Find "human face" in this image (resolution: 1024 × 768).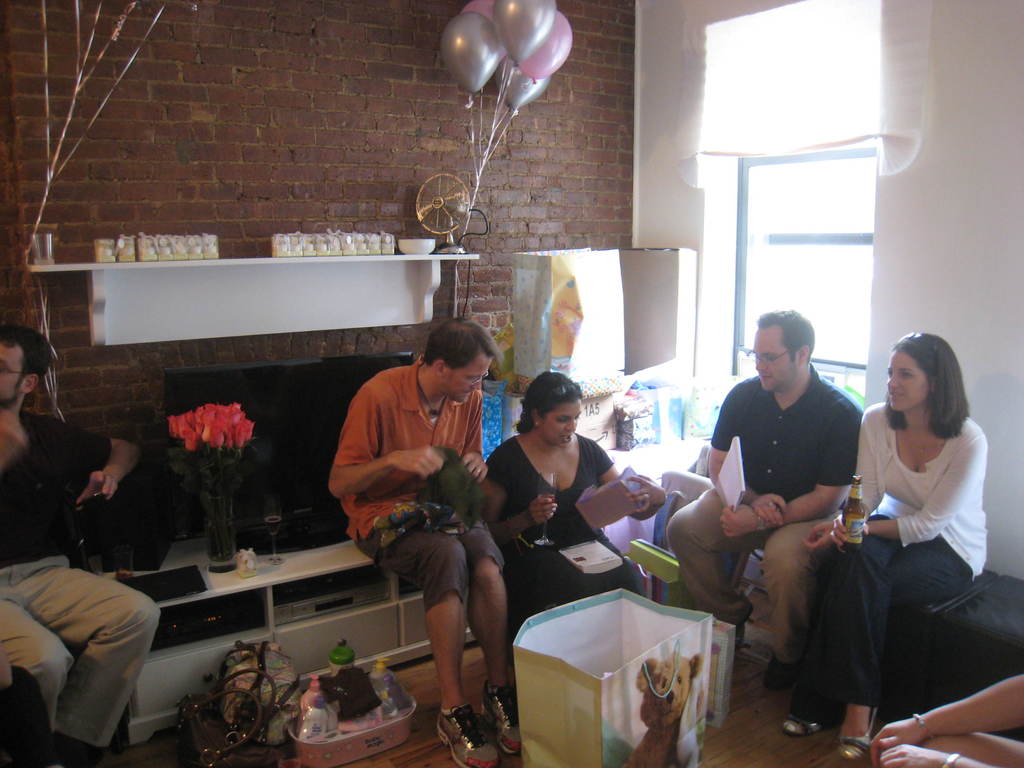
locate(0, 341, 29, 410).
